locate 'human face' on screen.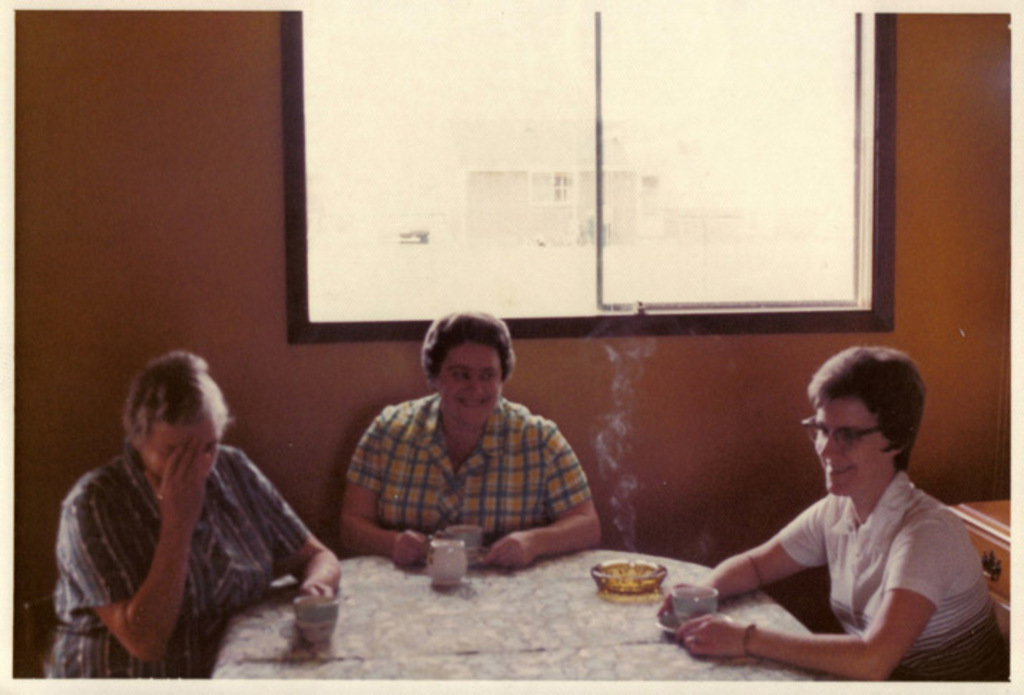
On screen at (146, 420, 219, 483).
